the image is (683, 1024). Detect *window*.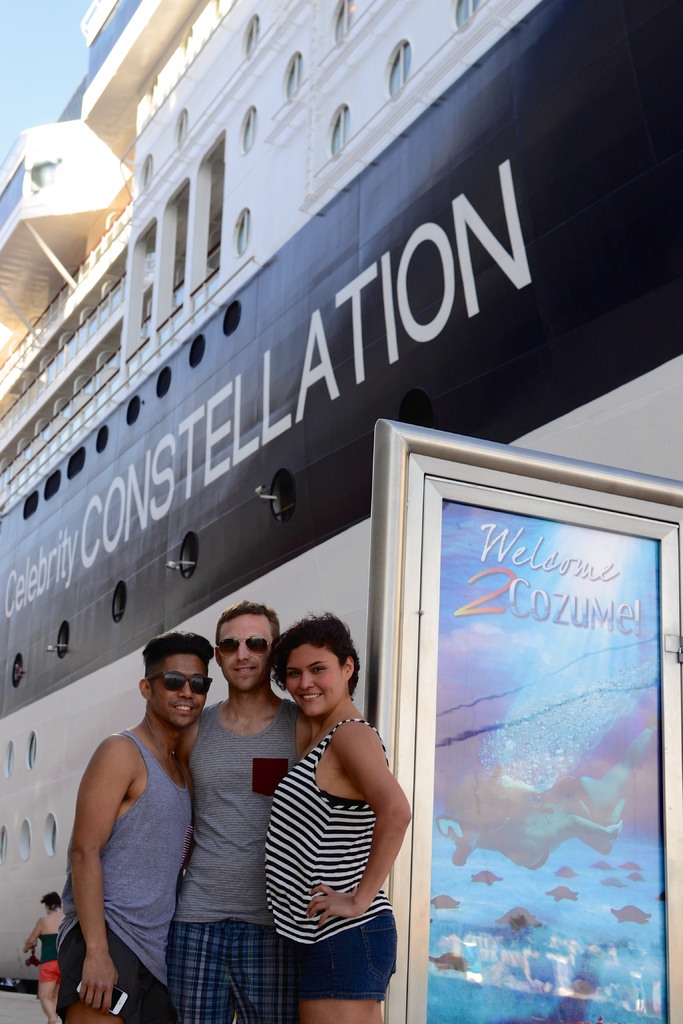
Detection: rect(383, 40, 412, 92).
